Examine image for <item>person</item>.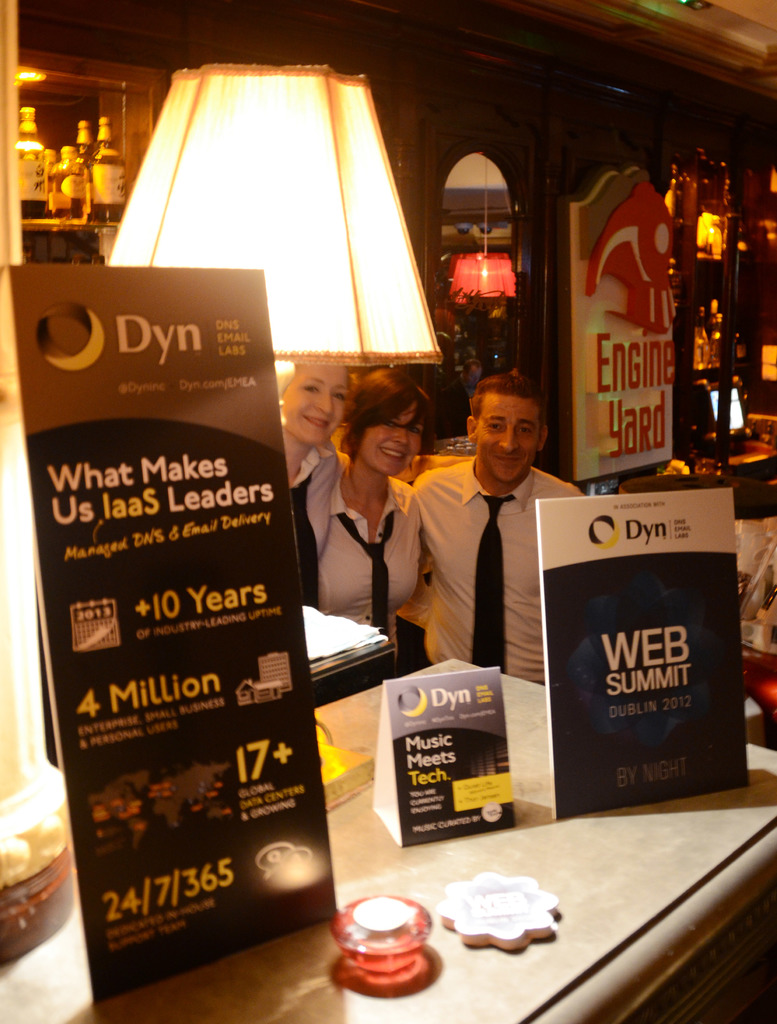
Examination result: <box>316,362,426,659</box>.
